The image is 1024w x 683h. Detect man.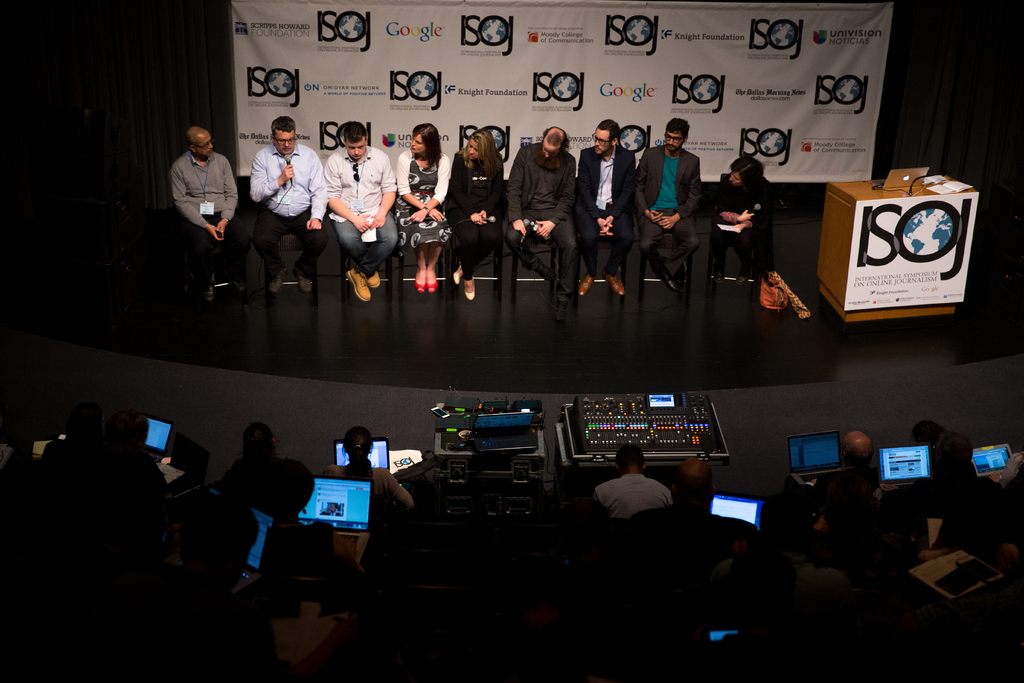
Detection: {"x1": 574, "y1": 113, "x2": 640, "y2": 300}.
